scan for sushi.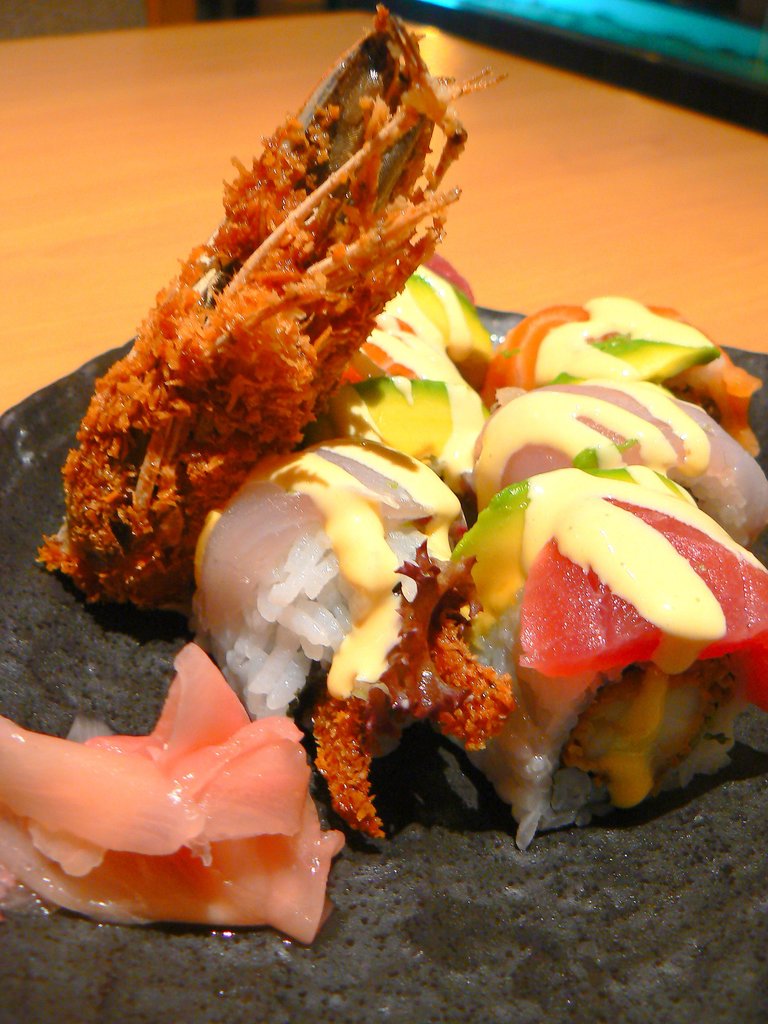
Scan result: (x1=412, y1=245, x2=506, y2=401).
